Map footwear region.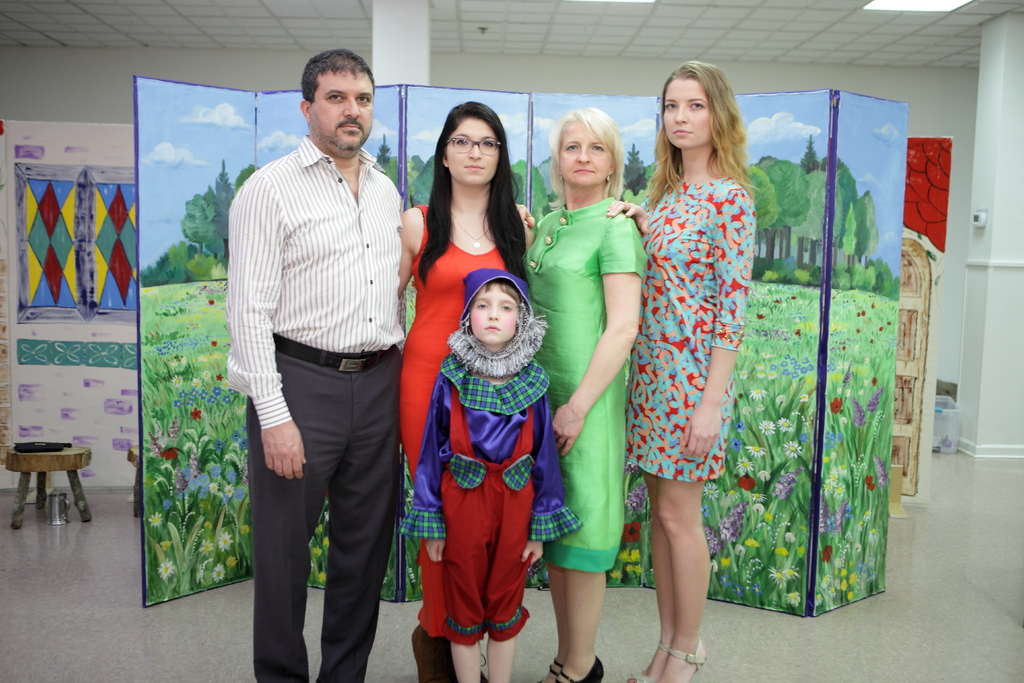
Mapped to (left=548, top=653, right=602, bottom=682).
